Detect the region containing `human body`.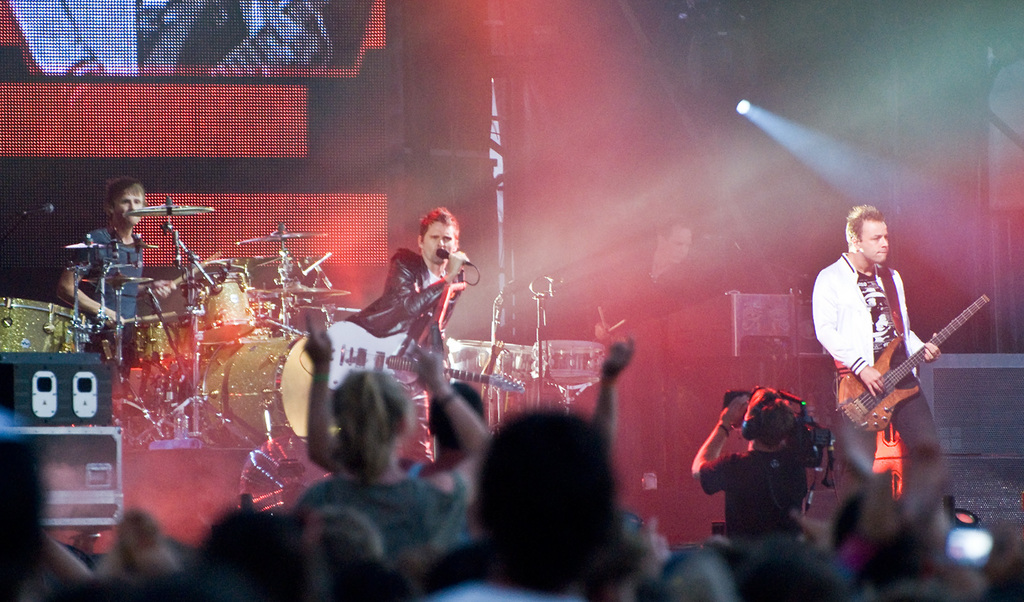
(53,174,177,375).
